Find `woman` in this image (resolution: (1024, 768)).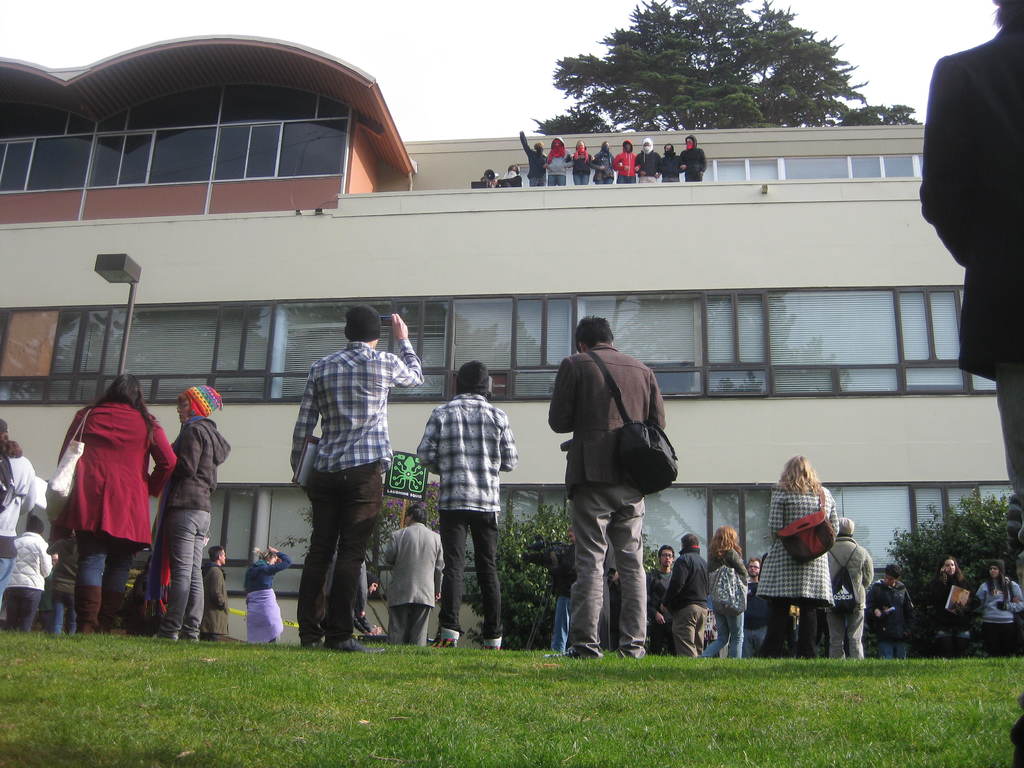
<region>244, 545, 291, 643</region>.
